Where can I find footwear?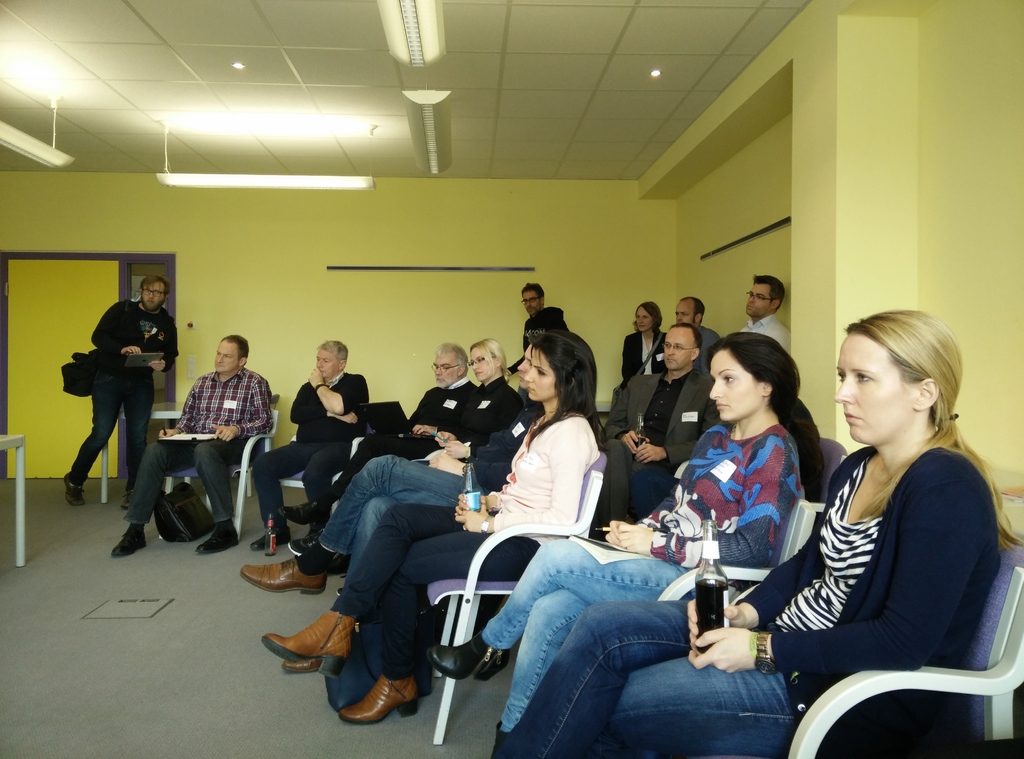
You can find it at 426:626:510:681.
